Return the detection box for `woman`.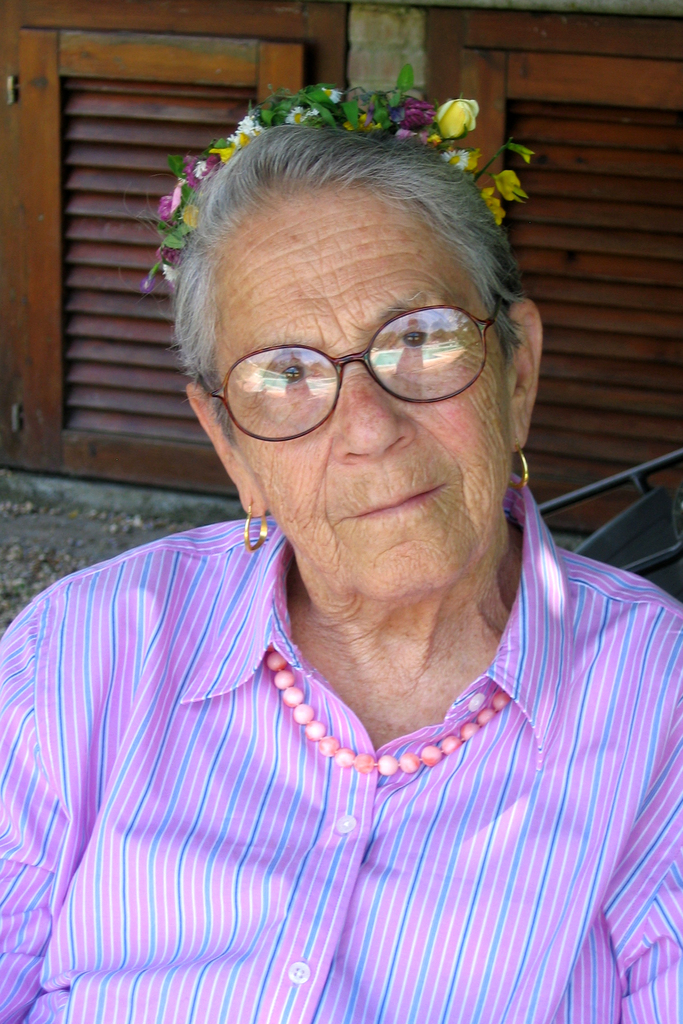
Rect(28, 93, 651, 1009).
